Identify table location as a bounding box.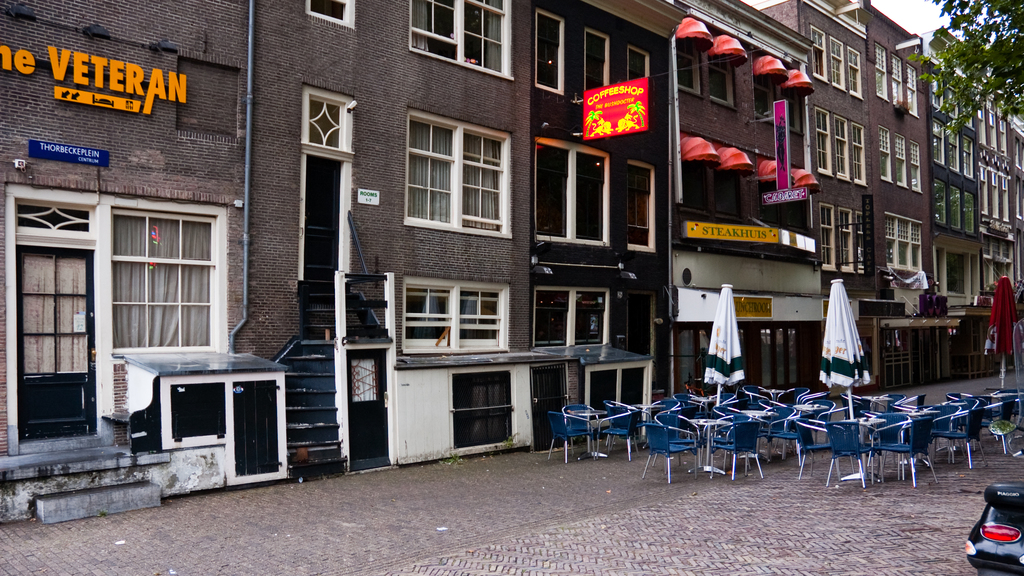
box=[842, 417, 888, 482].
